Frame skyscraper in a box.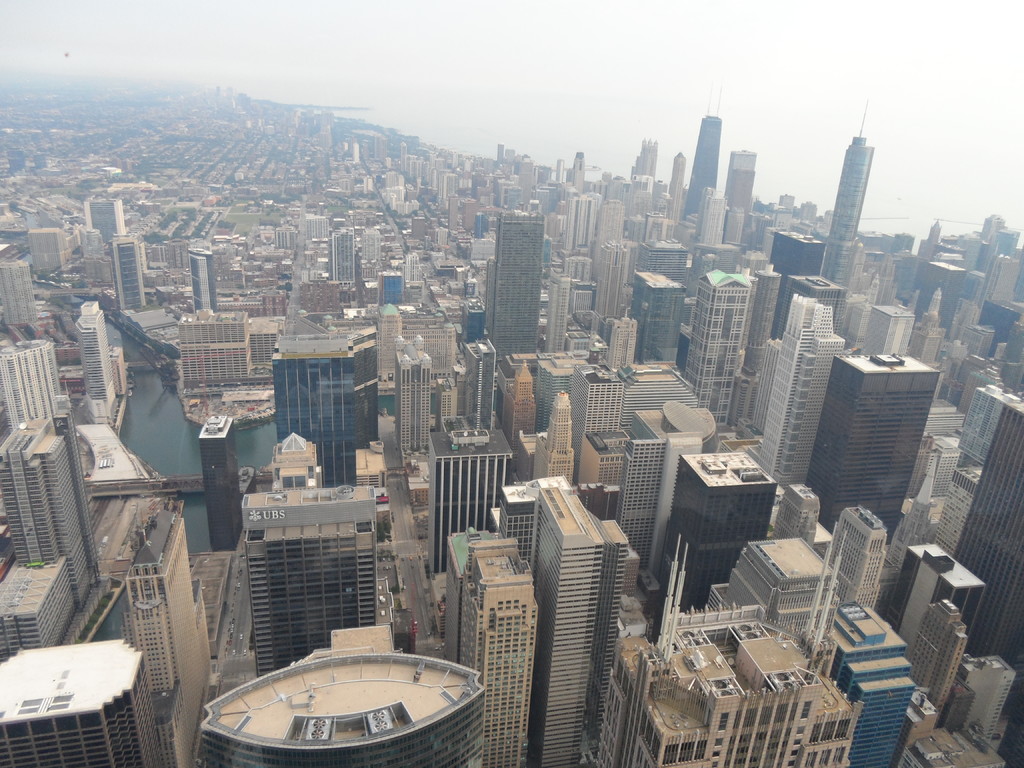
BBox(480, 476, 646, 767).
